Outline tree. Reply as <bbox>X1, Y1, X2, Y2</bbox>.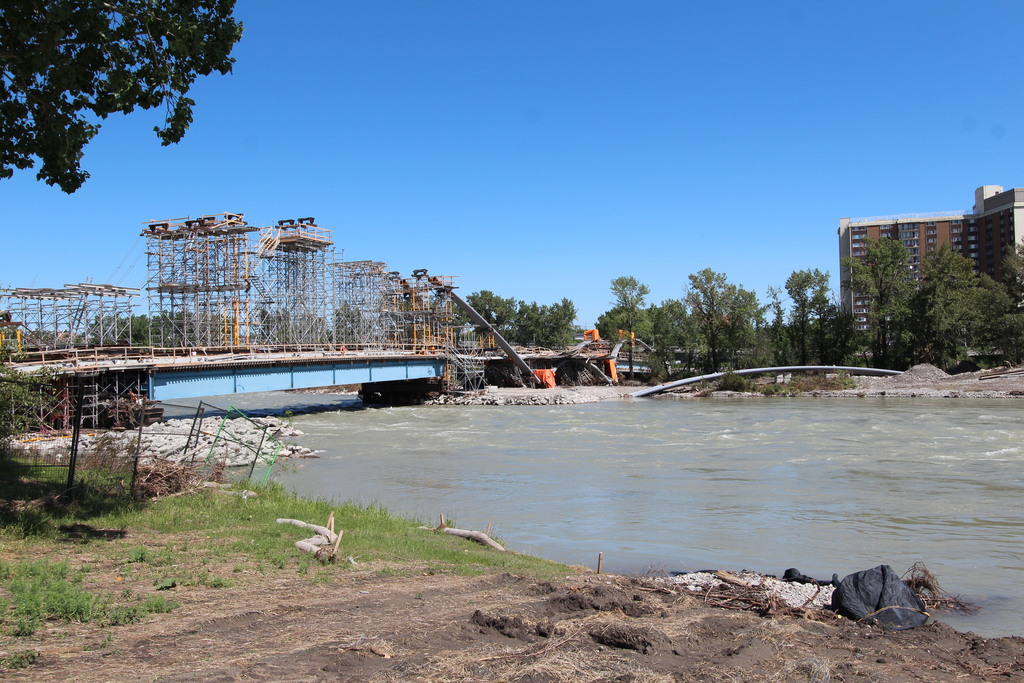
<bbox>594, 277, 655, 382</bbox>.
